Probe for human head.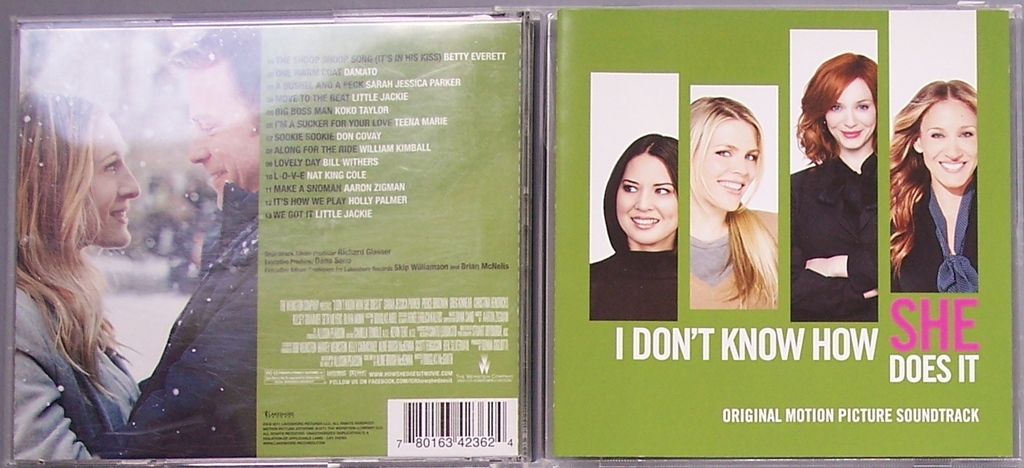
Probe result: <region>165, 27, 262, 207</region>.
